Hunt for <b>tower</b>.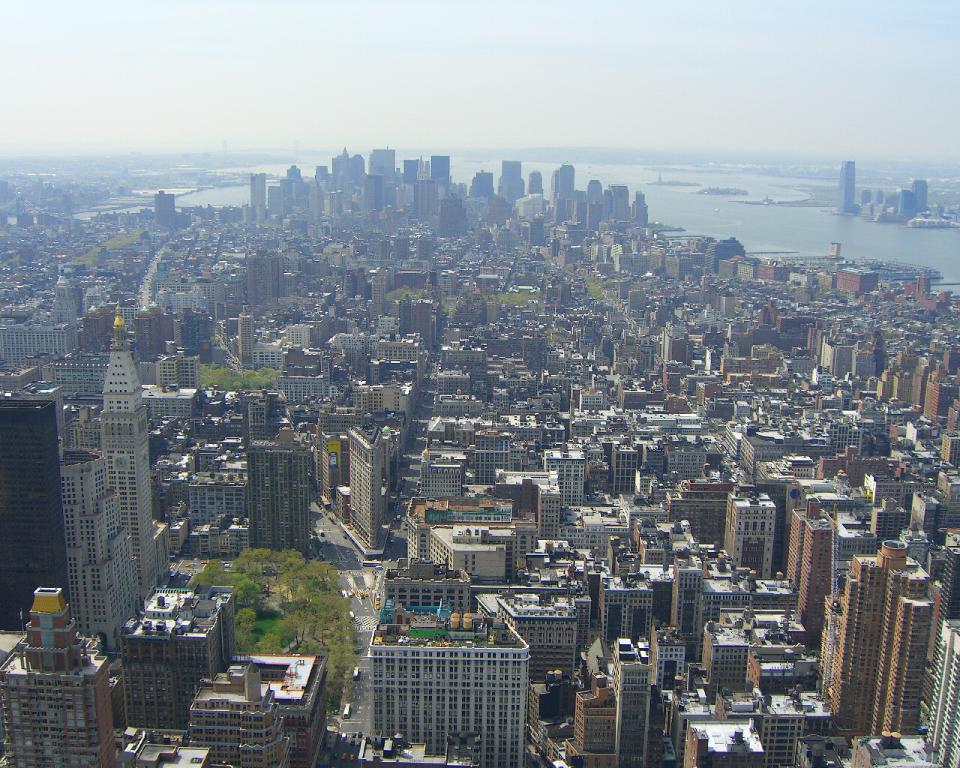
Hunted down at {"x1": 418, "y1": 457, "x2": 468, "y2": 508}.
